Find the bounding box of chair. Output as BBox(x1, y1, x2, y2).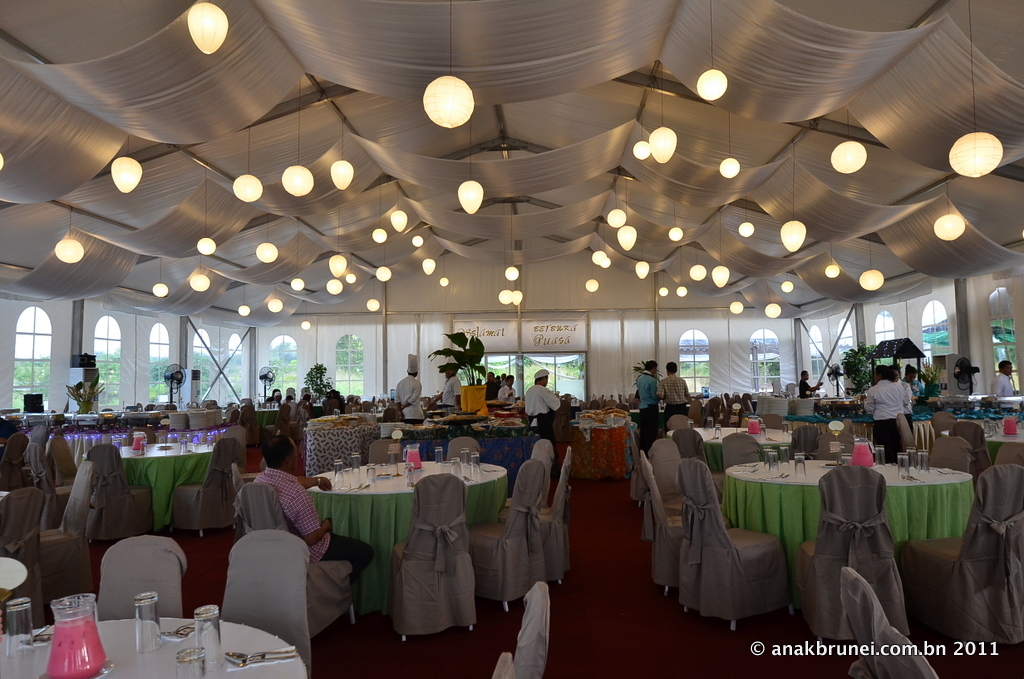
BBox(238, 406, 259, 446).
